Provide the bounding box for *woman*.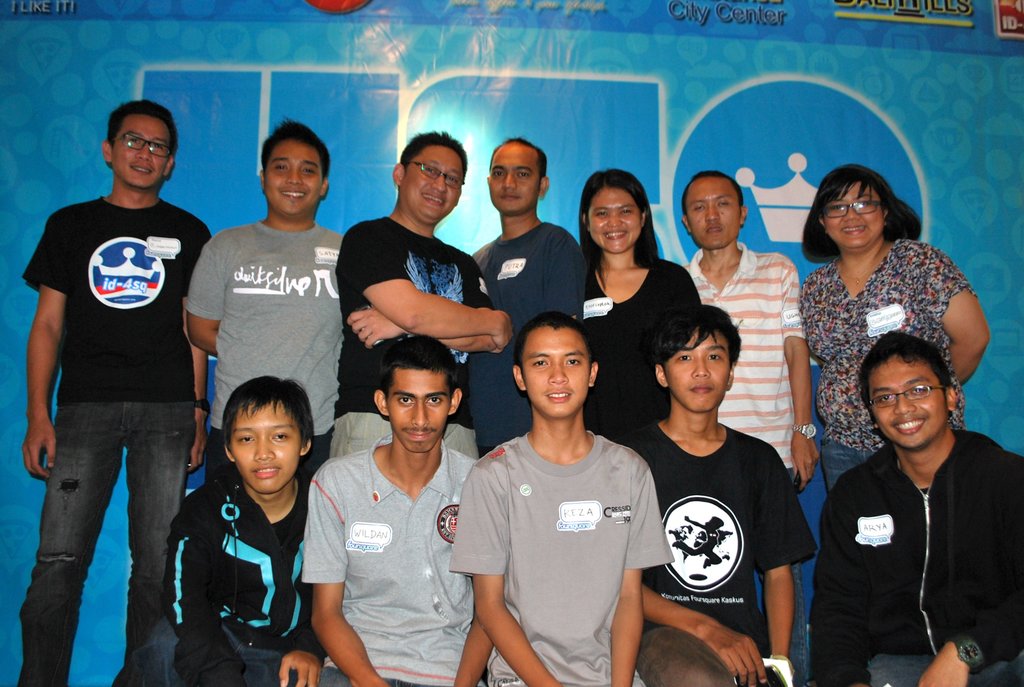
[573, 170, 705, 446].
